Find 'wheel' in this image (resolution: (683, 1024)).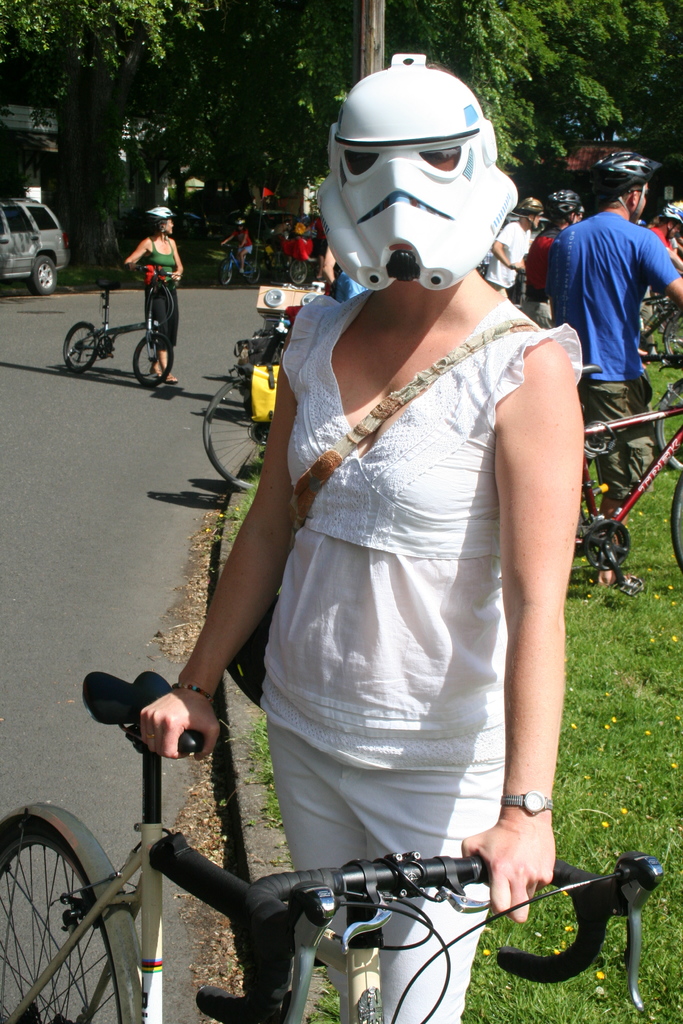
bbox(671, 481, 682, 566).
